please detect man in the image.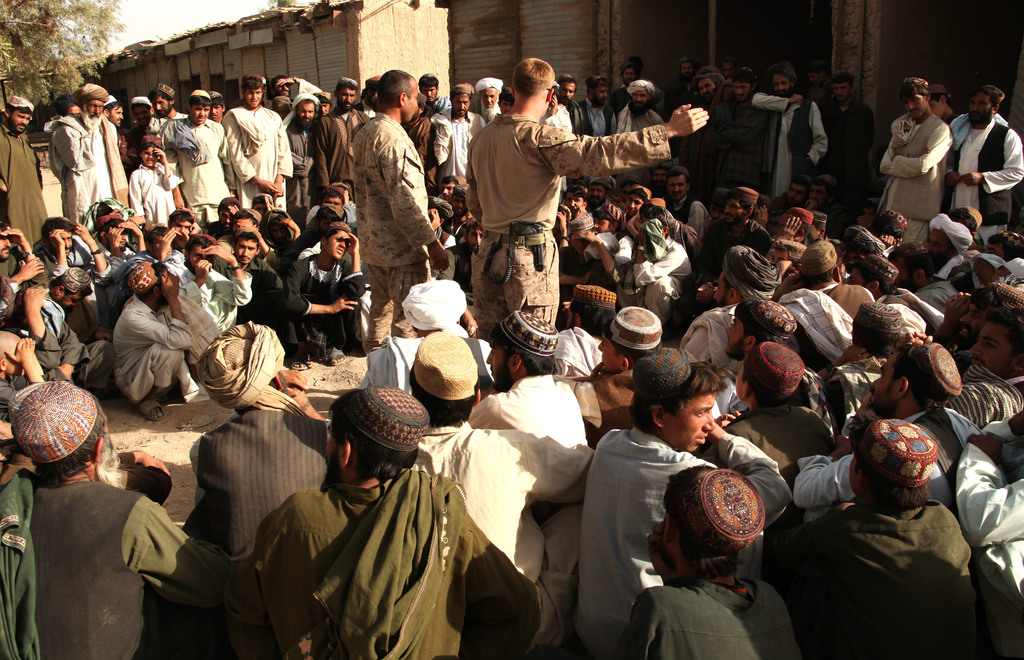
<bbox>284, 90, 325, 201</bbox>.
